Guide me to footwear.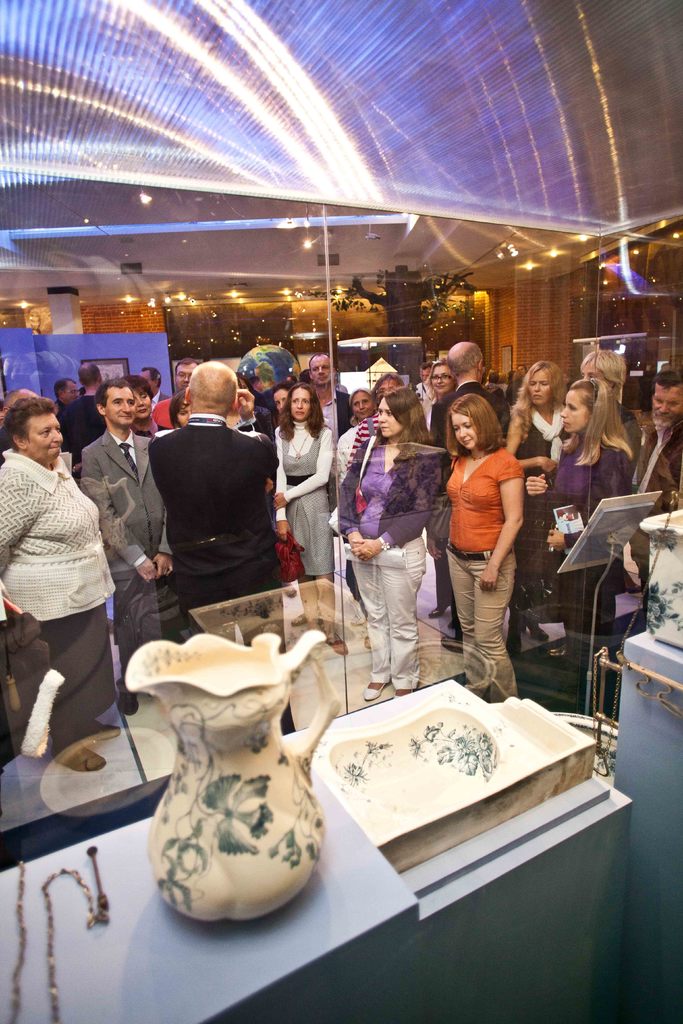
Guidance: l=361, t=668, r=390, b=698.
